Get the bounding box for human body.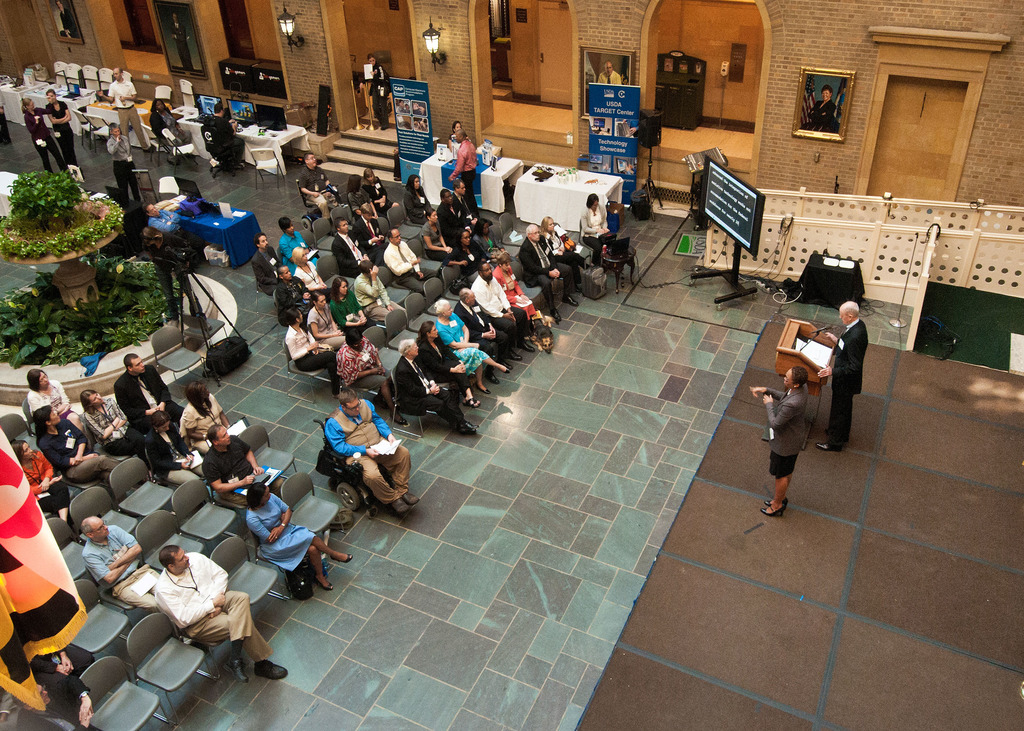
[x1=471, y1=264, x2=518, y2=337].
